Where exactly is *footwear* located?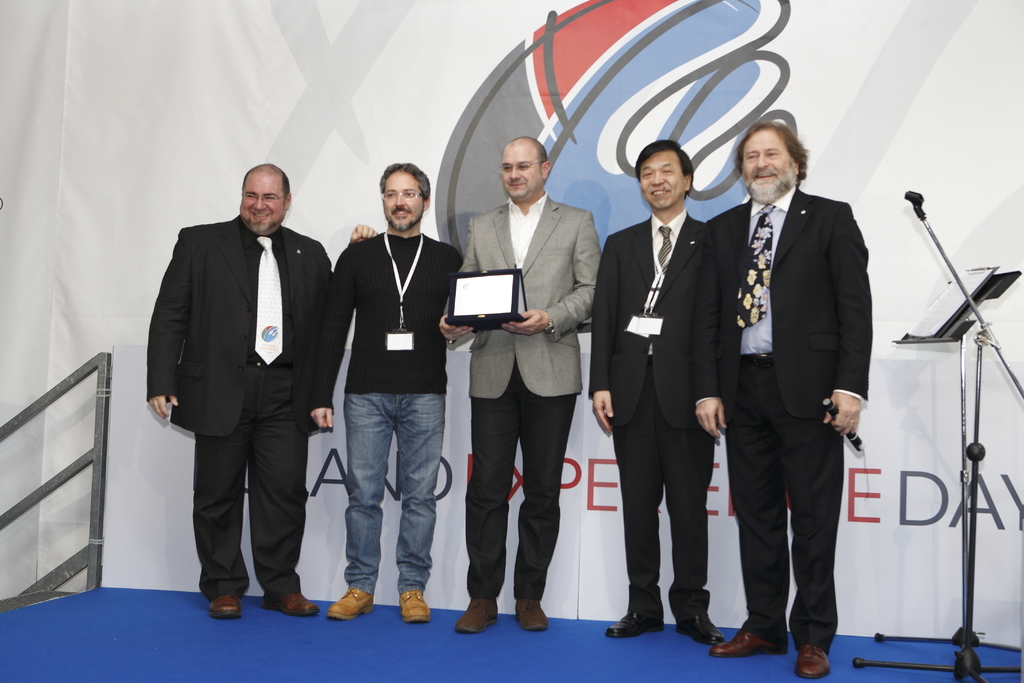
Its bounding box is x1=394, y1=589, x2=434, y2=625.
